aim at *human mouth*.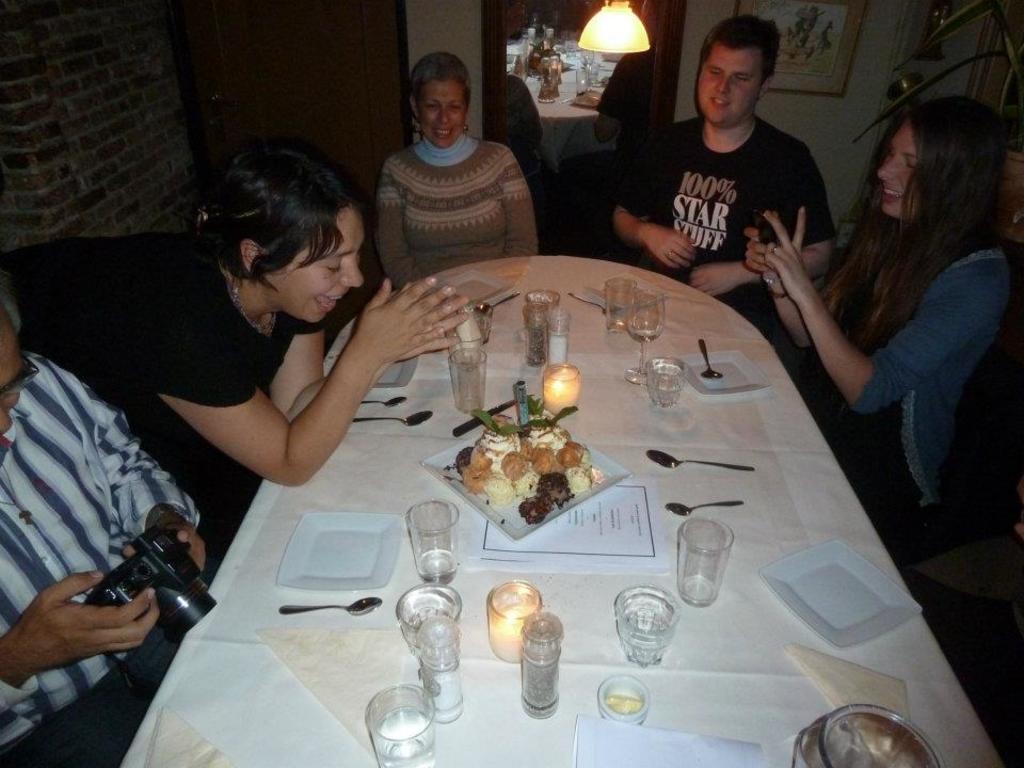
Aimed at {"x1": 709, "y1": 93, "x2": 731, "y2": 108}.
